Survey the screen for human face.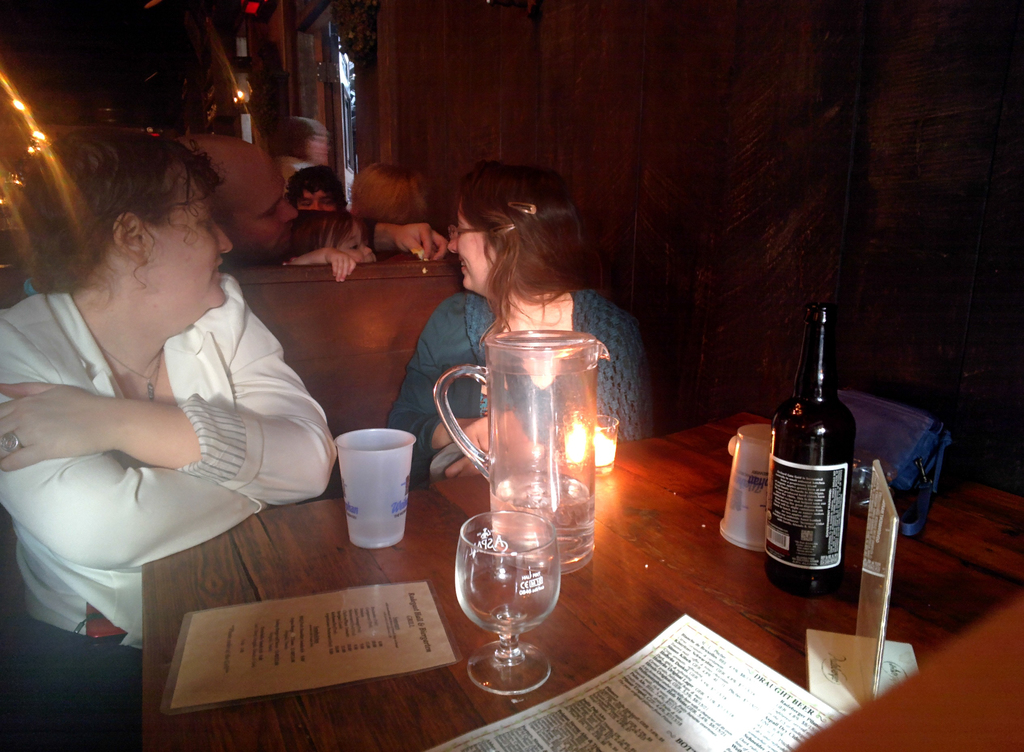
Survey found: locate(145, 165, 230, 304).
